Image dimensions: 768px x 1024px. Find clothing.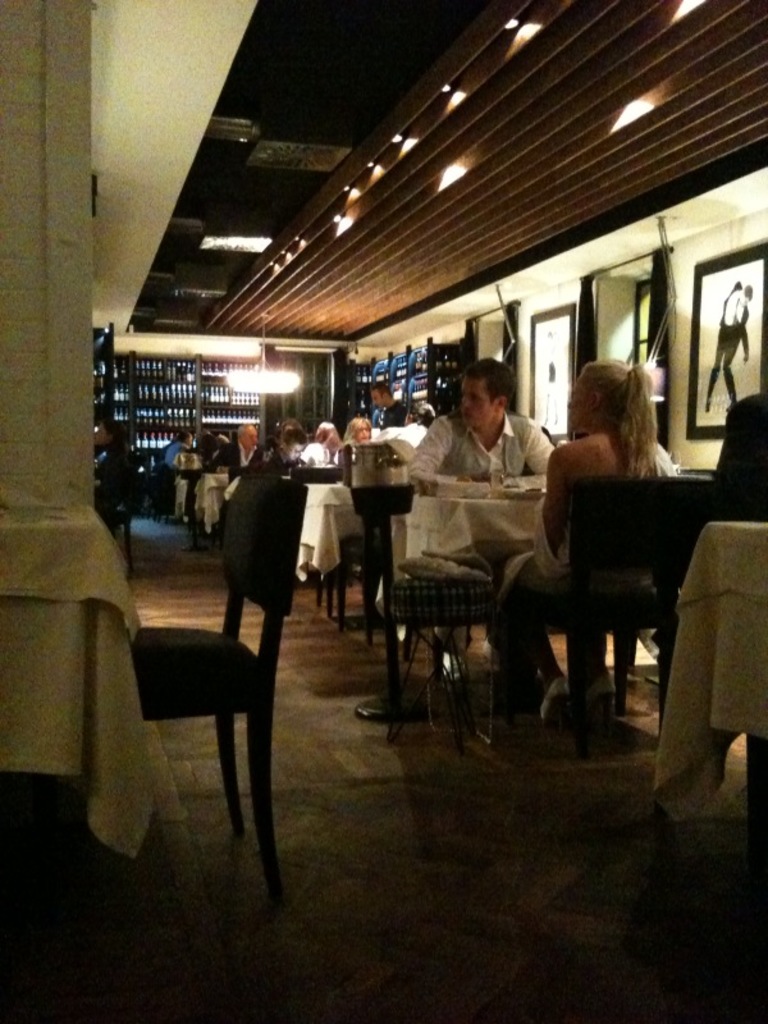
[left=282, top=444, right=332, bottom=480].
